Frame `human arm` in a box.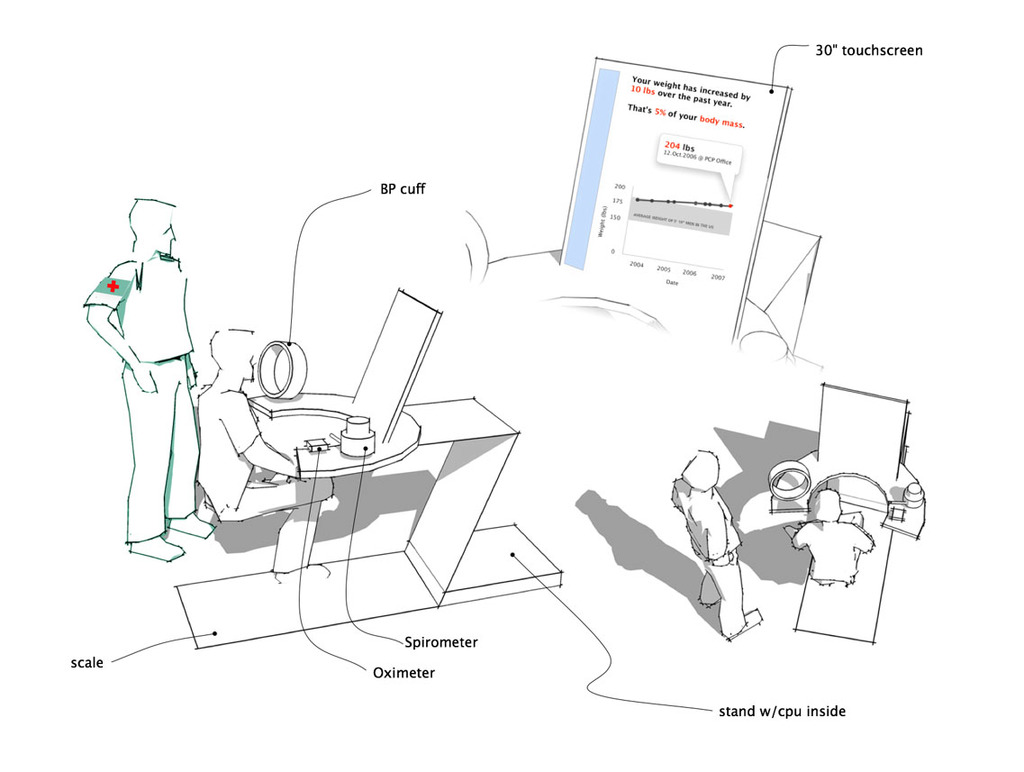
detection(218, 391, 297, 477).
